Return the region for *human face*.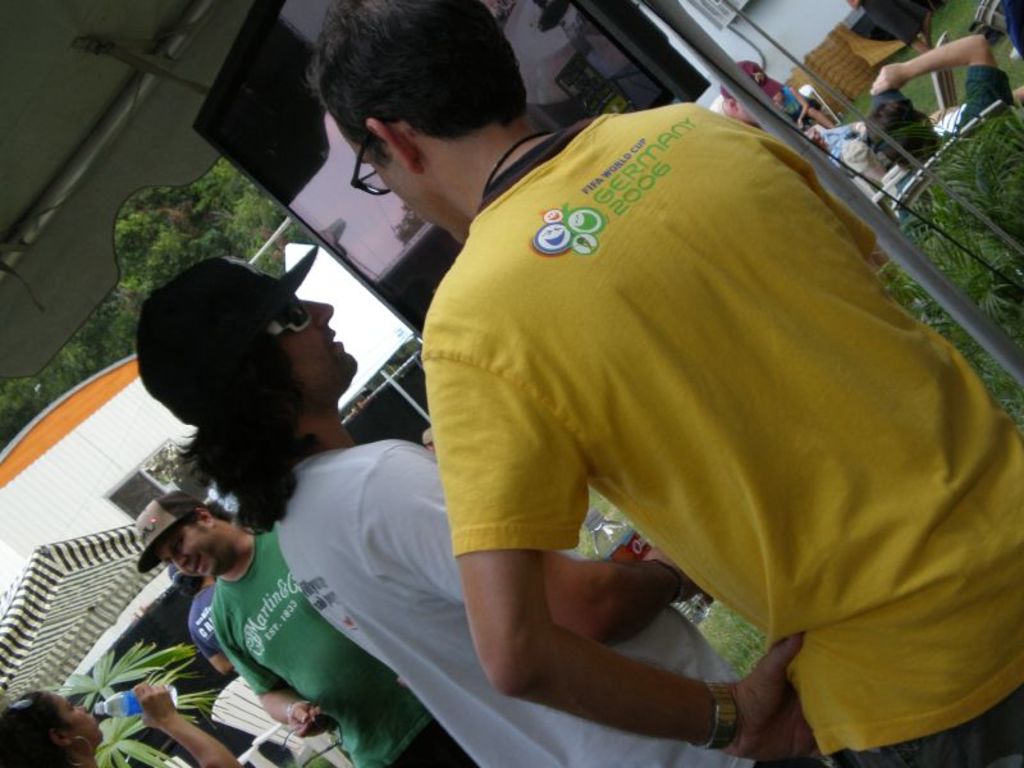
BBox(54, 689, 110, 748).
